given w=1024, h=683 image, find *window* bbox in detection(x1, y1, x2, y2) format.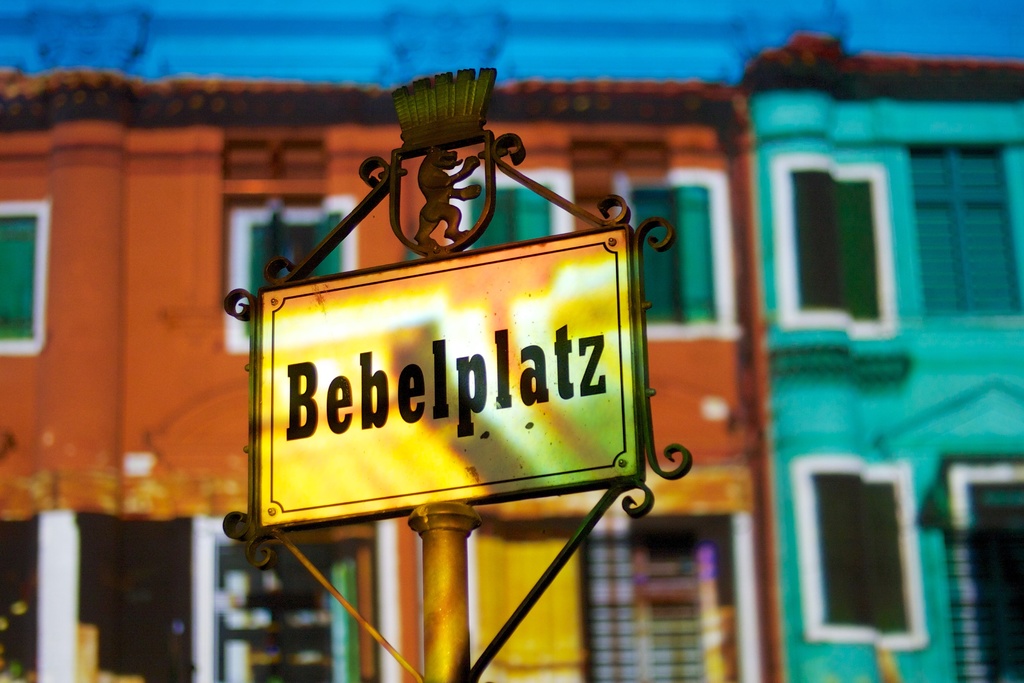
detection(775, 168, 897, 332).
